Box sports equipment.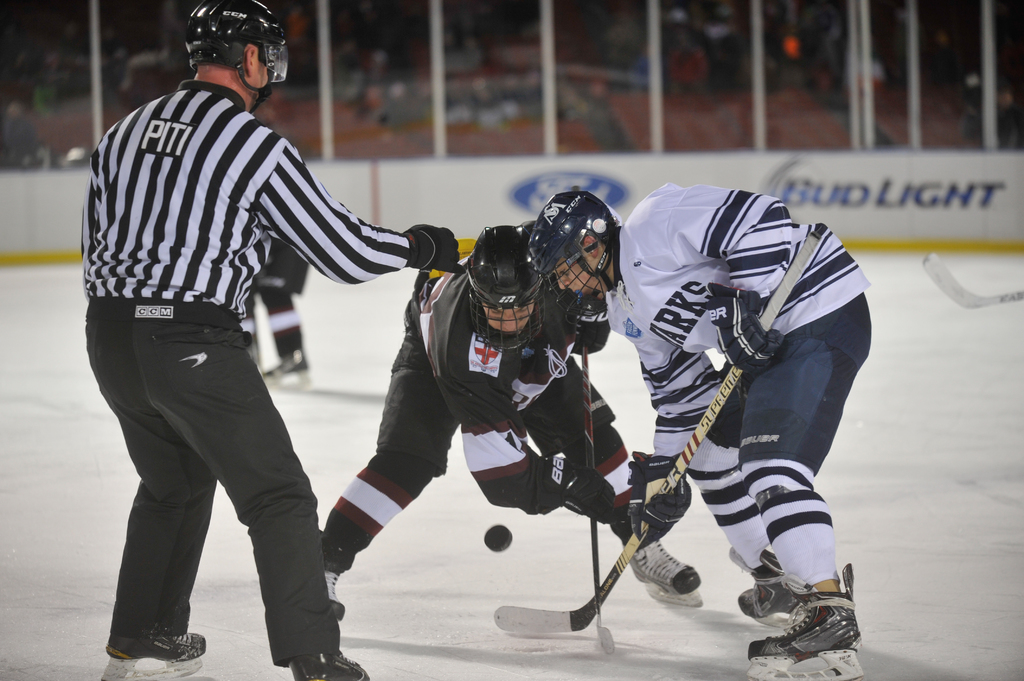
bbox=(294, 645, 374, 680).
